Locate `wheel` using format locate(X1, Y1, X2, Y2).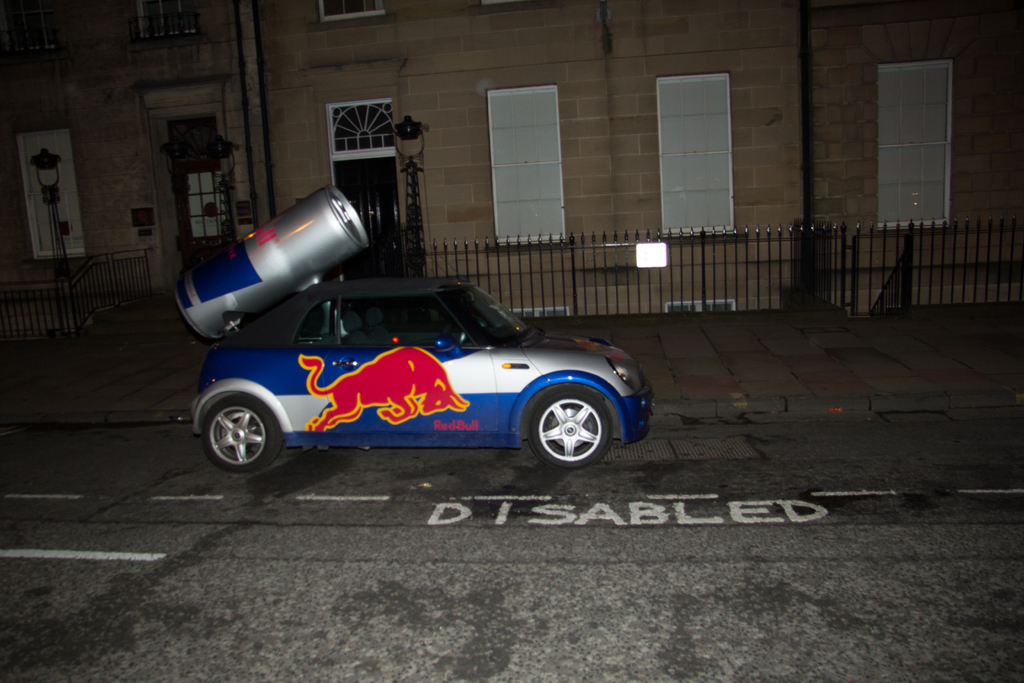
locate(204, 392, 284, 473).
